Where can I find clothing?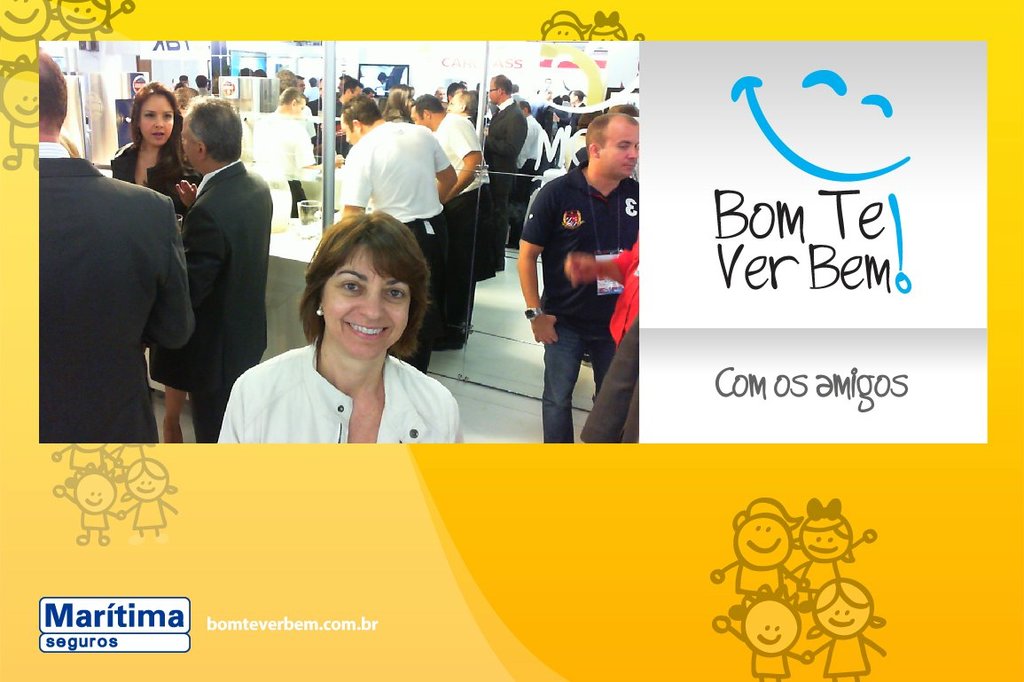
You can find it at crop(492, 93, 524, 270).
